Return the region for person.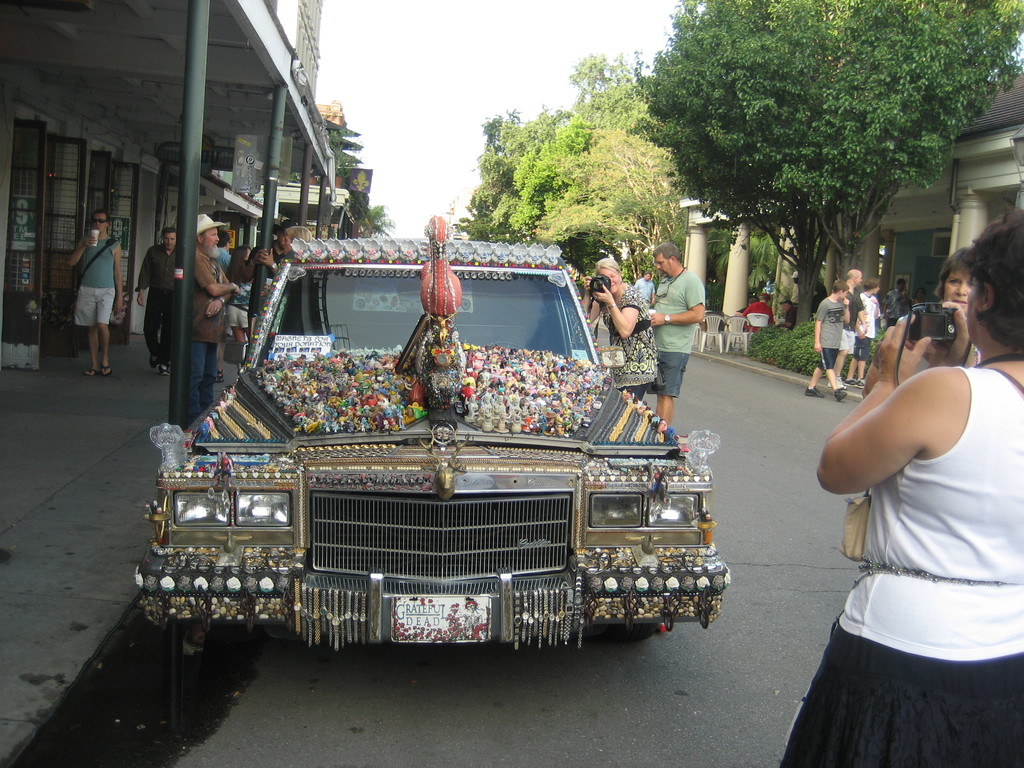
pyautogui.locateOnScreen(131, 225, 184, 378).
